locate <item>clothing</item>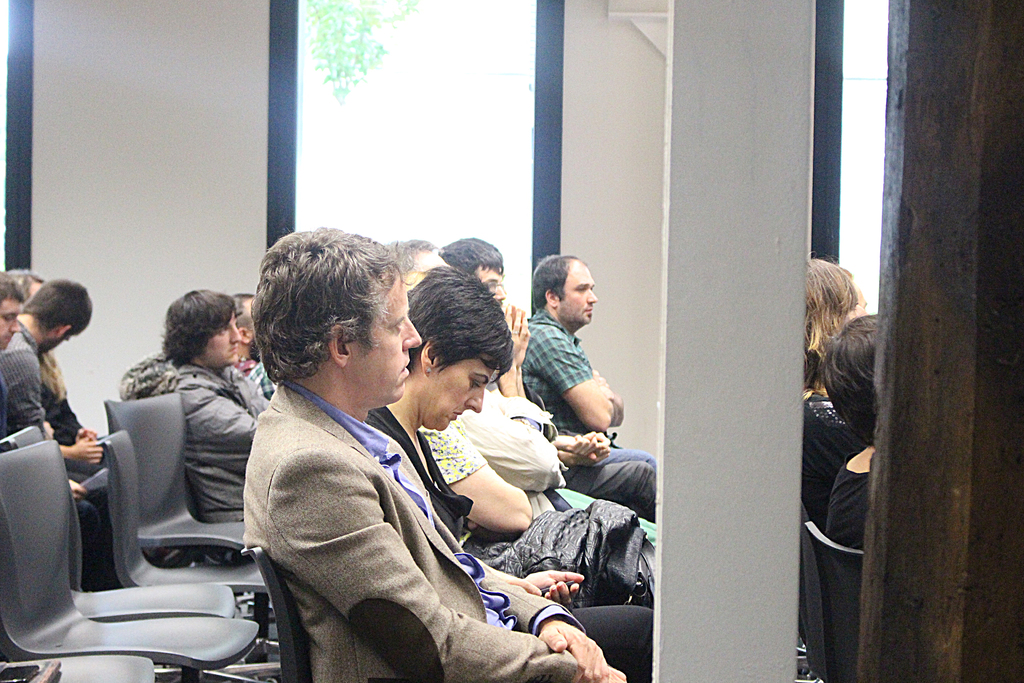
[left=113, top=348, right=286, bottom=522]
